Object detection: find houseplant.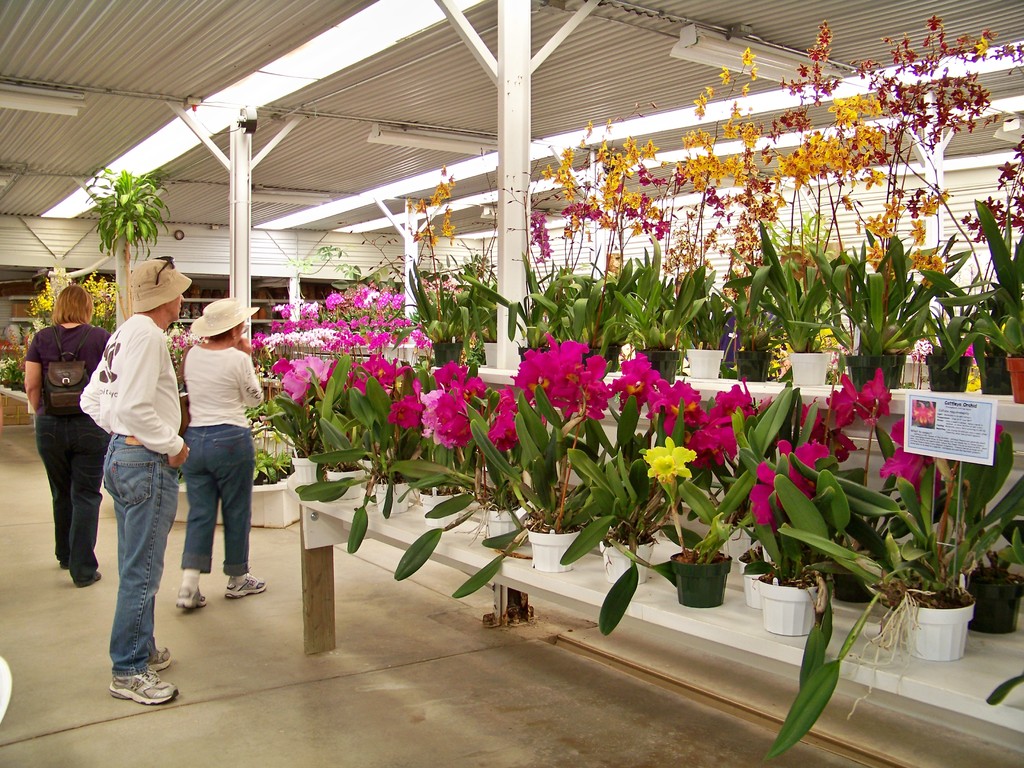
pyautogui.locateOnScreen(408, 357, 483, 532).
